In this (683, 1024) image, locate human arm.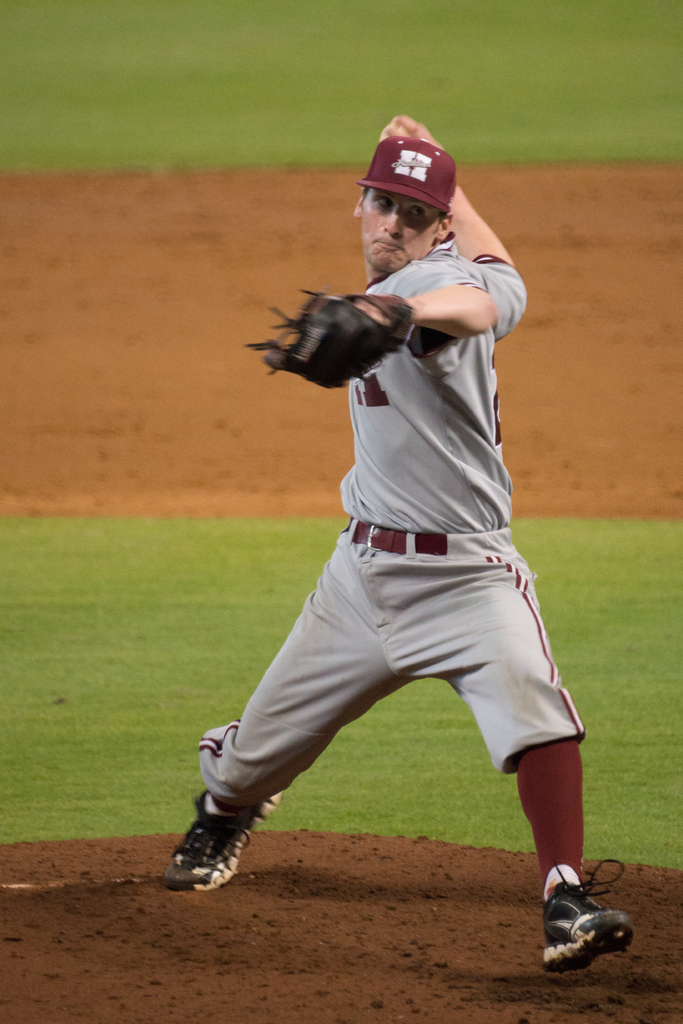
Bounding box: x1=264 y1=271 x2=509 y2=397.
